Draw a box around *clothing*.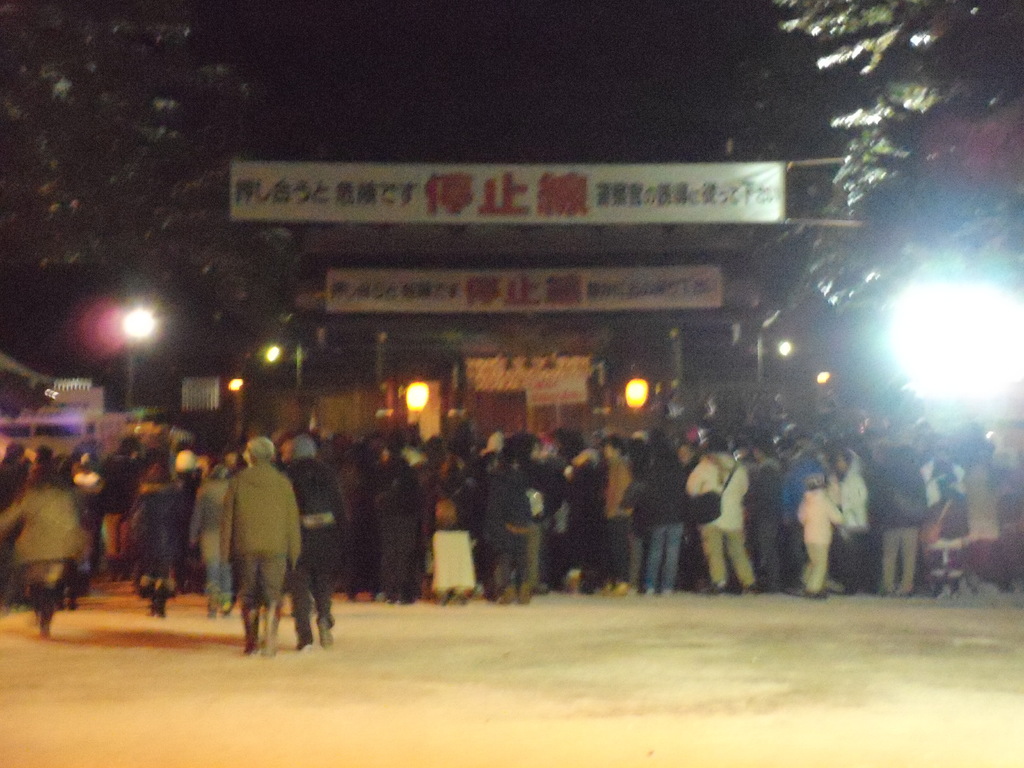
[0,484,92,593].
